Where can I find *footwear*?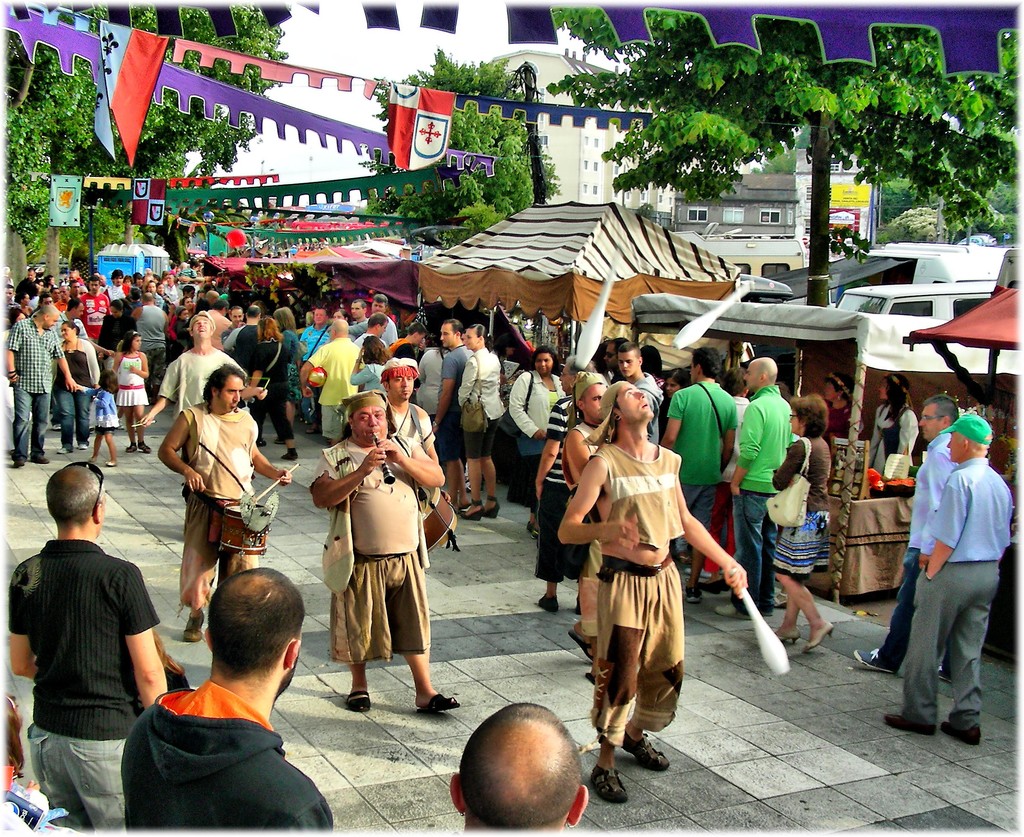
You can find it at [left=783, top=631, right=796, bottom=644].
